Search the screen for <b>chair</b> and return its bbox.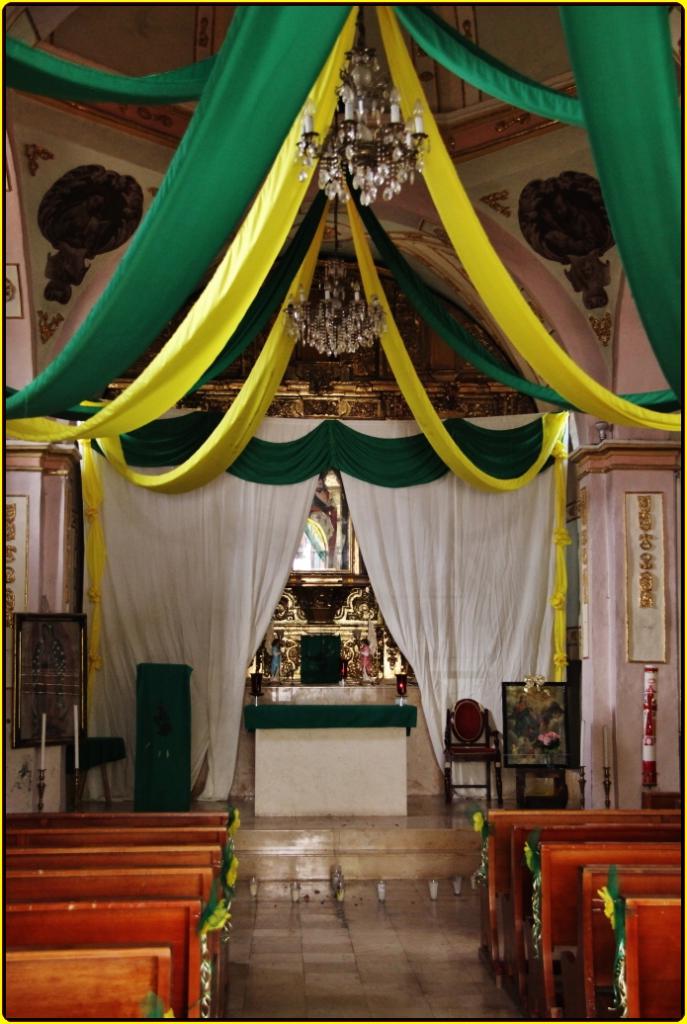
Found: box(435, 701, 504, 804).
